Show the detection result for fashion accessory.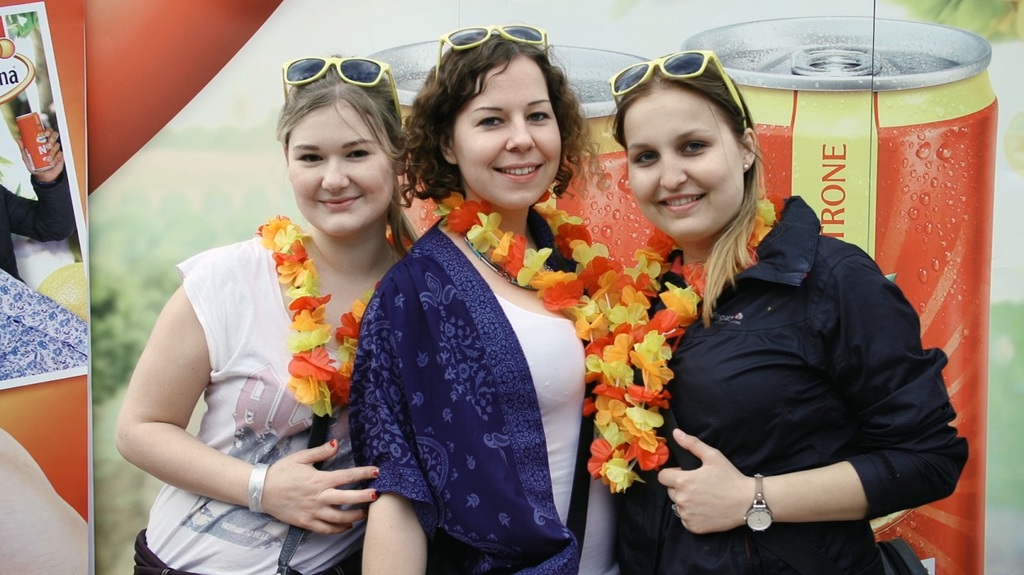
bbox=[431, 23, 545, 85].
